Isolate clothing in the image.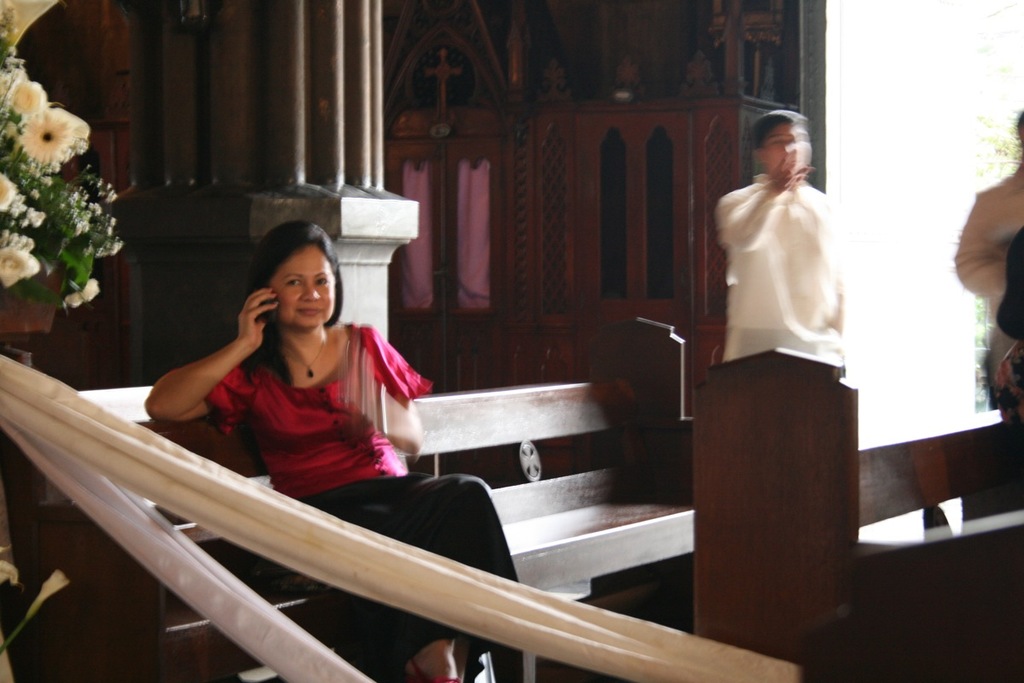
Isolated region: 713/172/843/371.
